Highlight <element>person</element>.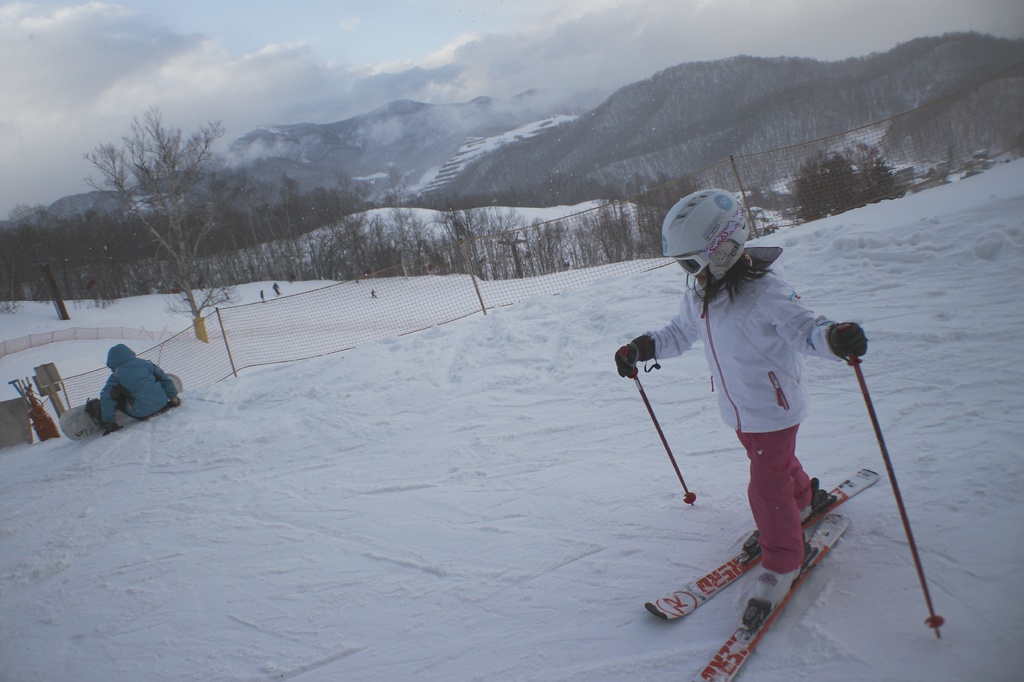
Highlighted region: select_region(651, 180, 890, 665).
